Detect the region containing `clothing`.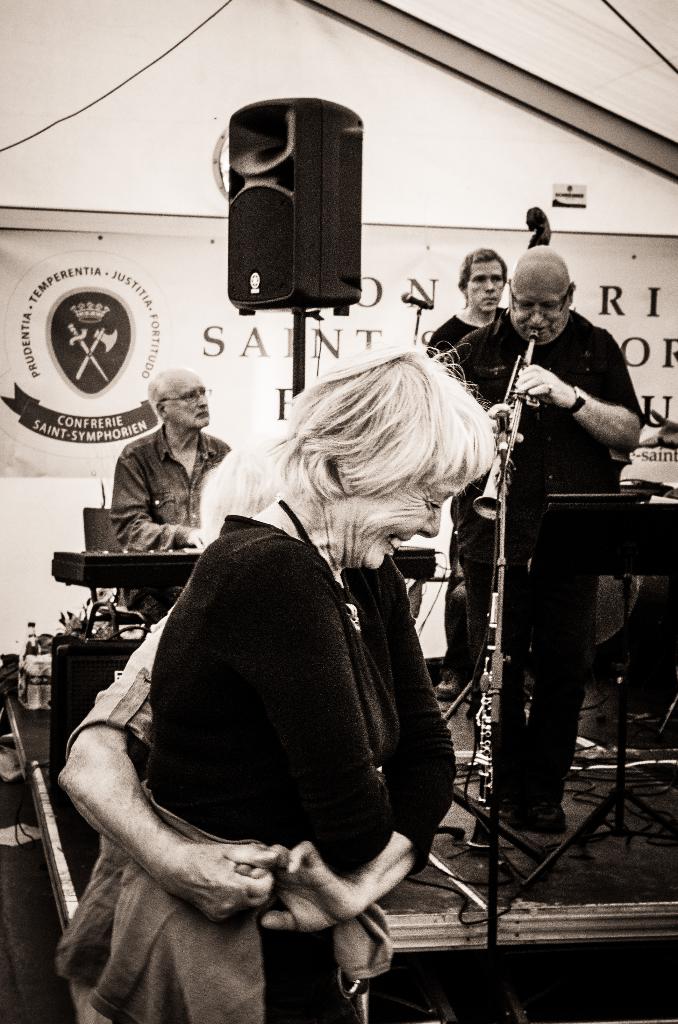
{"left": 81, "top": 564, "right": 188, "bottom": 774}.
